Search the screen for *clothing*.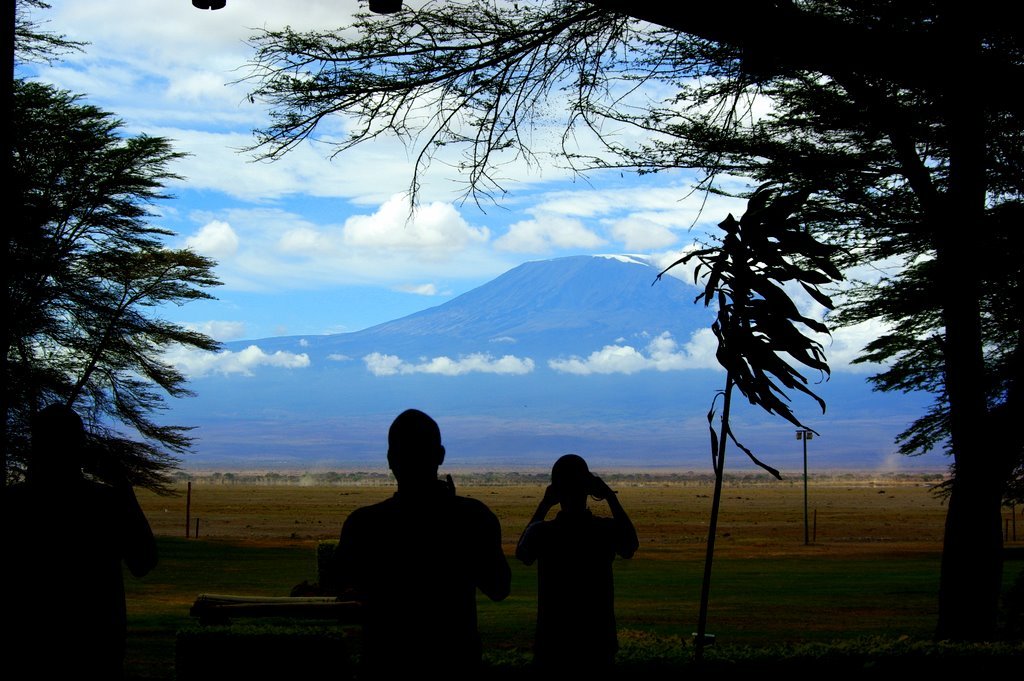
Found at 319, 429, 508, 665.
